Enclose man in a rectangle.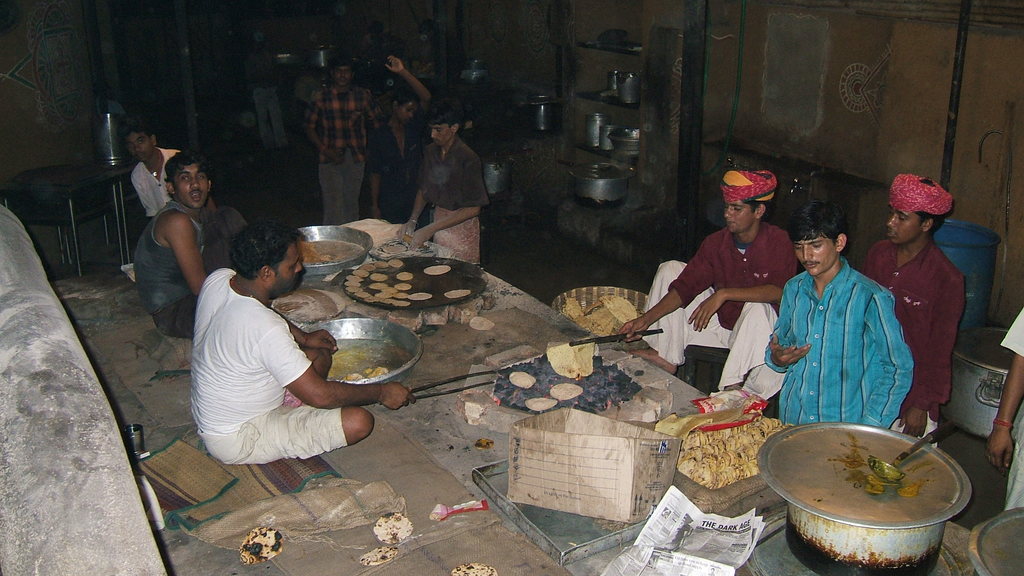
detection(618, 171, 803, 404).
